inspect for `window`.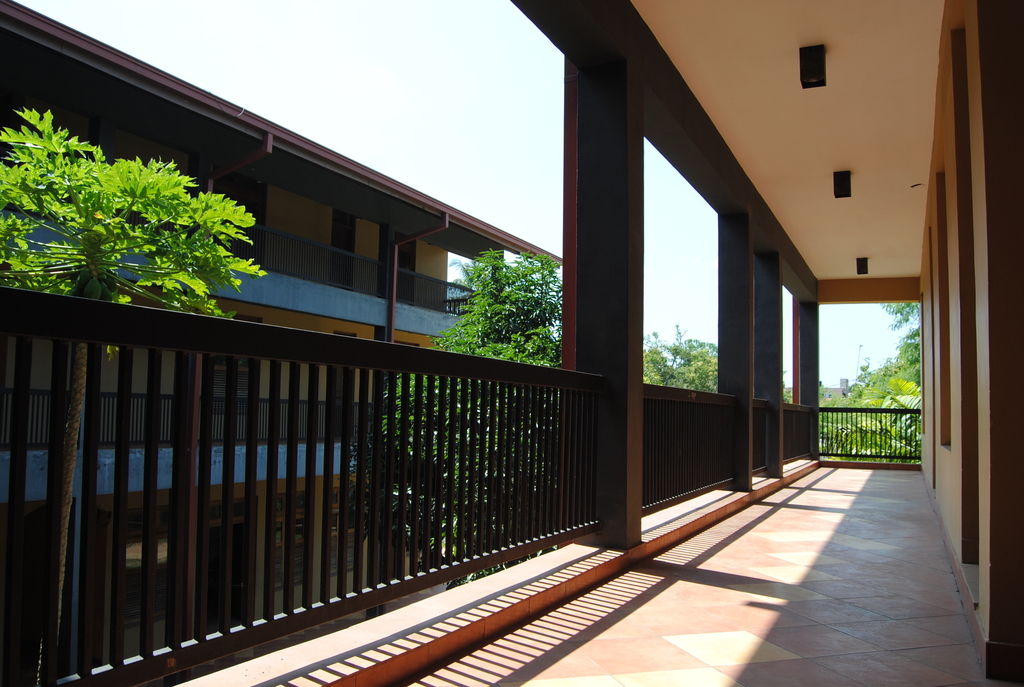
Inspection: <box>204,316,266,426</box>.
